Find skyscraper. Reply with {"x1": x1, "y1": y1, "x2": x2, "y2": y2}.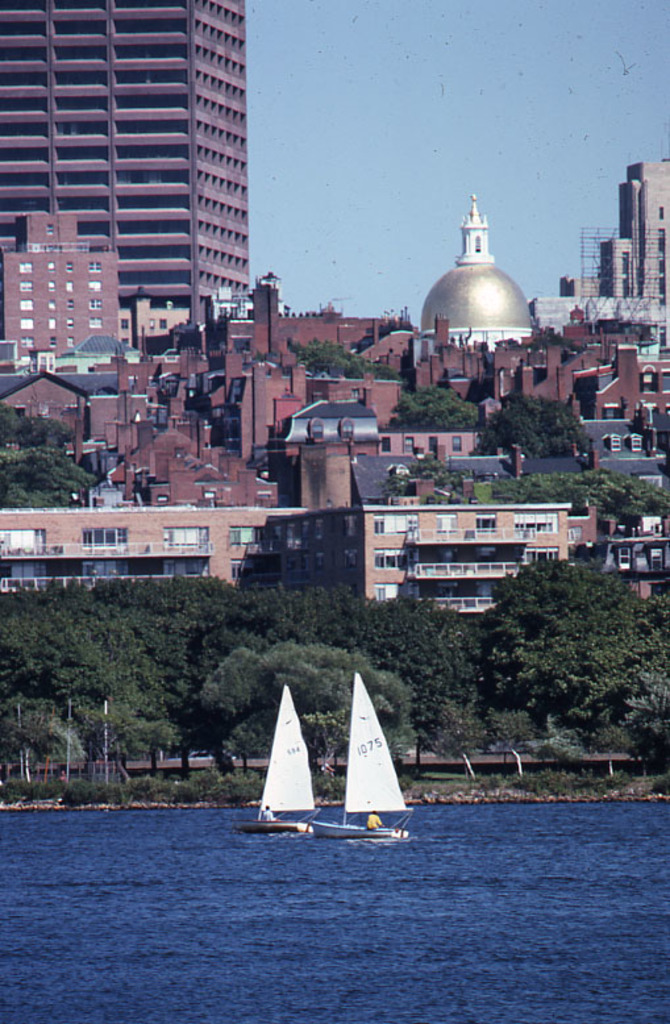
{"x1": 0, "y1": 207, "x2": 115, "y2": 340}.
